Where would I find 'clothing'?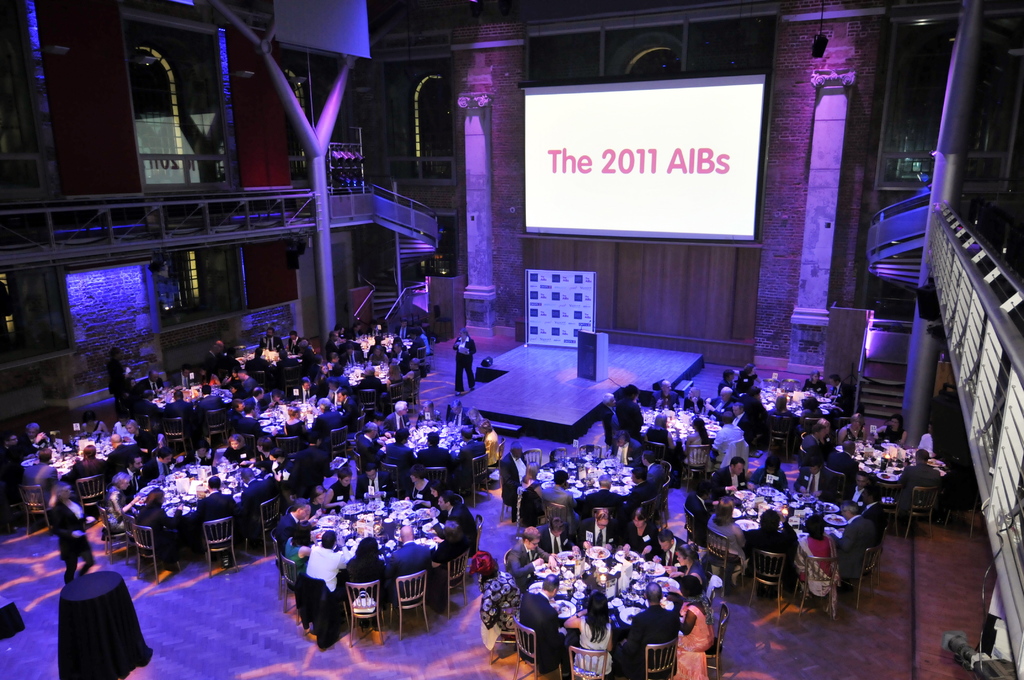
At box=[196, 485, 241, 553].
